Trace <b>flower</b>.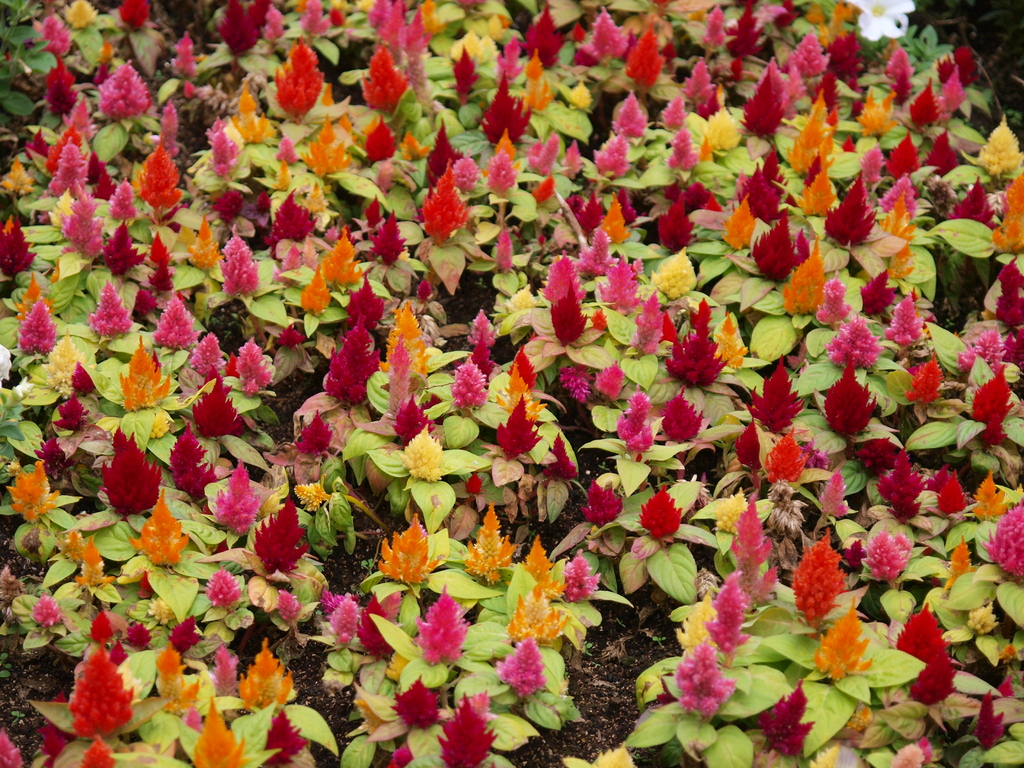
Traced to 80, 737, 129, 767.
